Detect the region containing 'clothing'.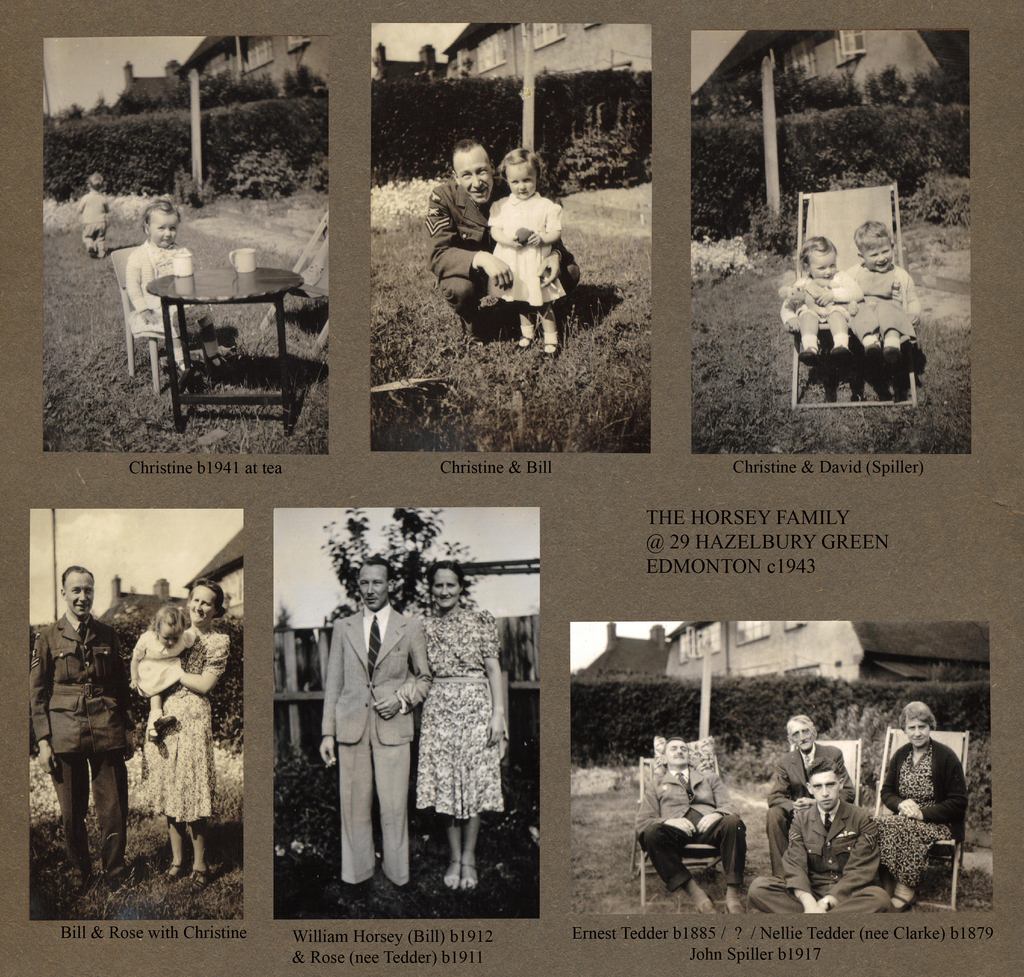
(753,727,858,866).
